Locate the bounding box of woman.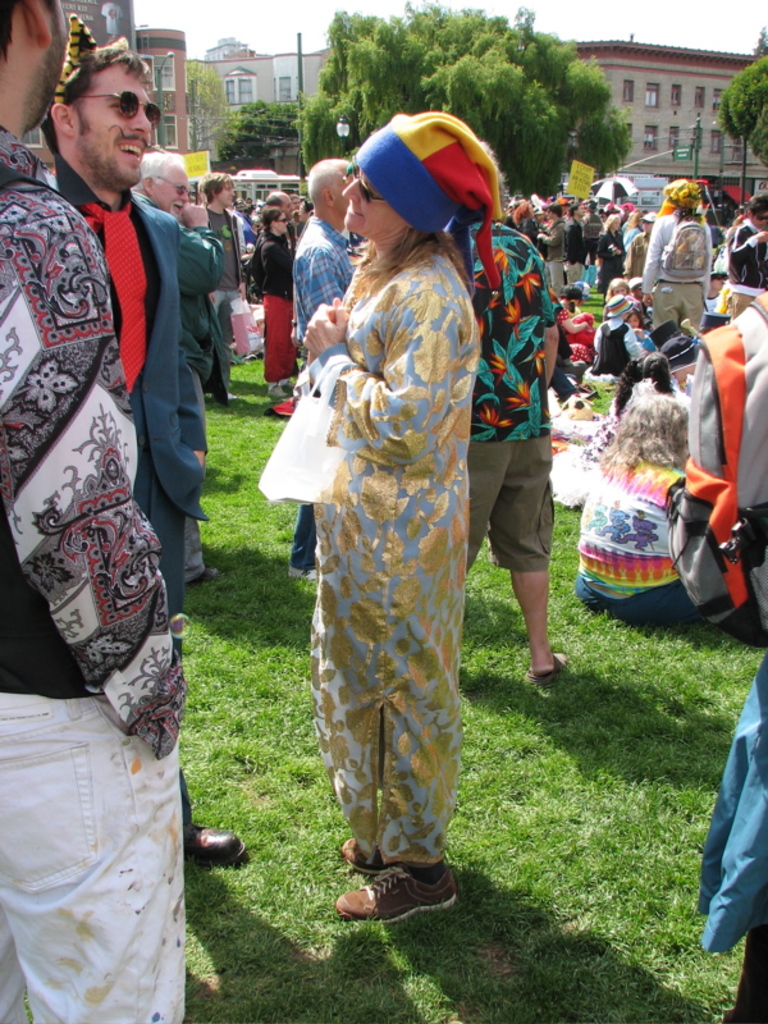
Bounding box: (595, 215, 622, 303).
